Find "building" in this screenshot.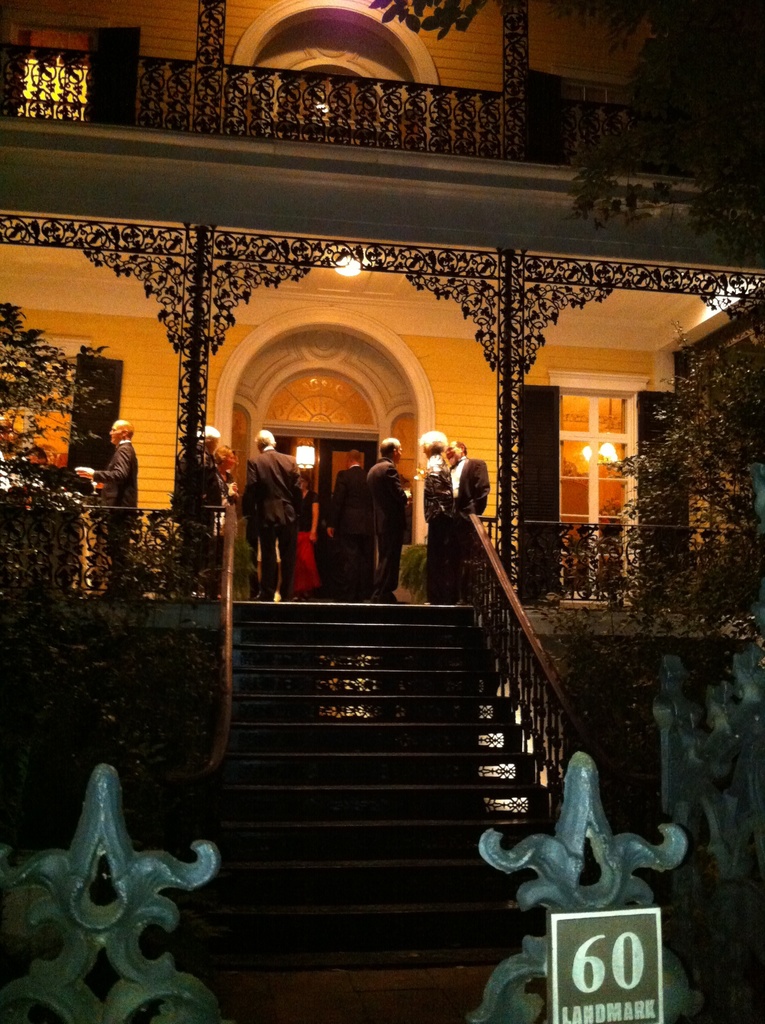
The bounding box for "building" is BBox(0, 0, 764, 1023).
